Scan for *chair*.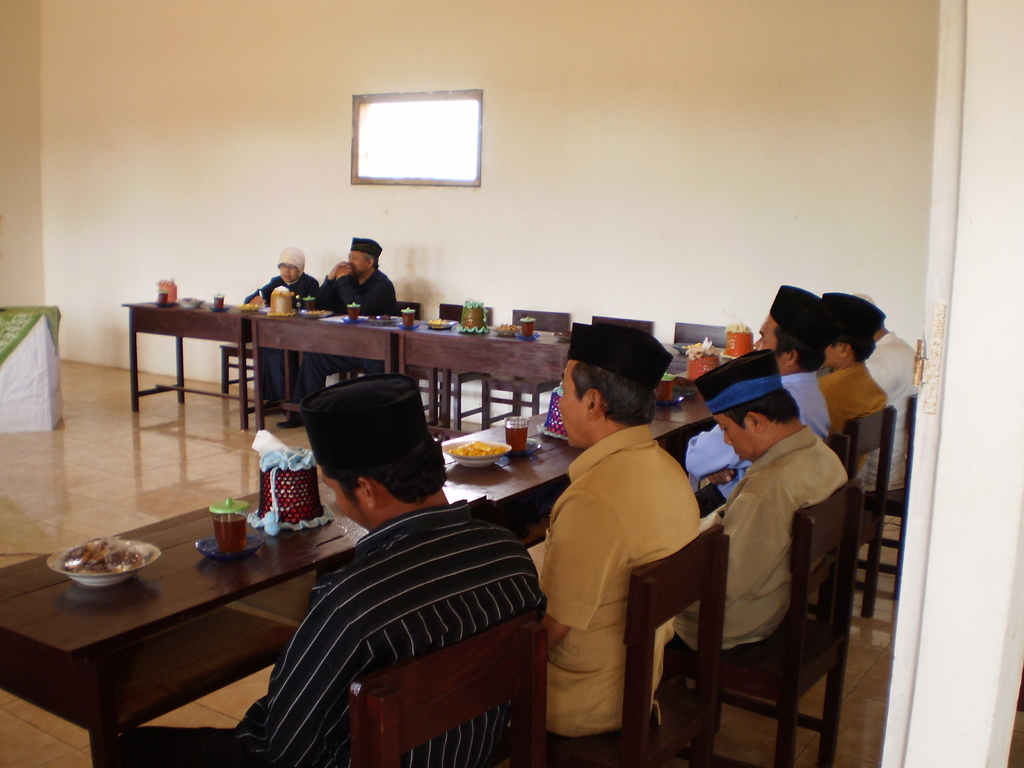
Scan result: 682:468:853:762.
